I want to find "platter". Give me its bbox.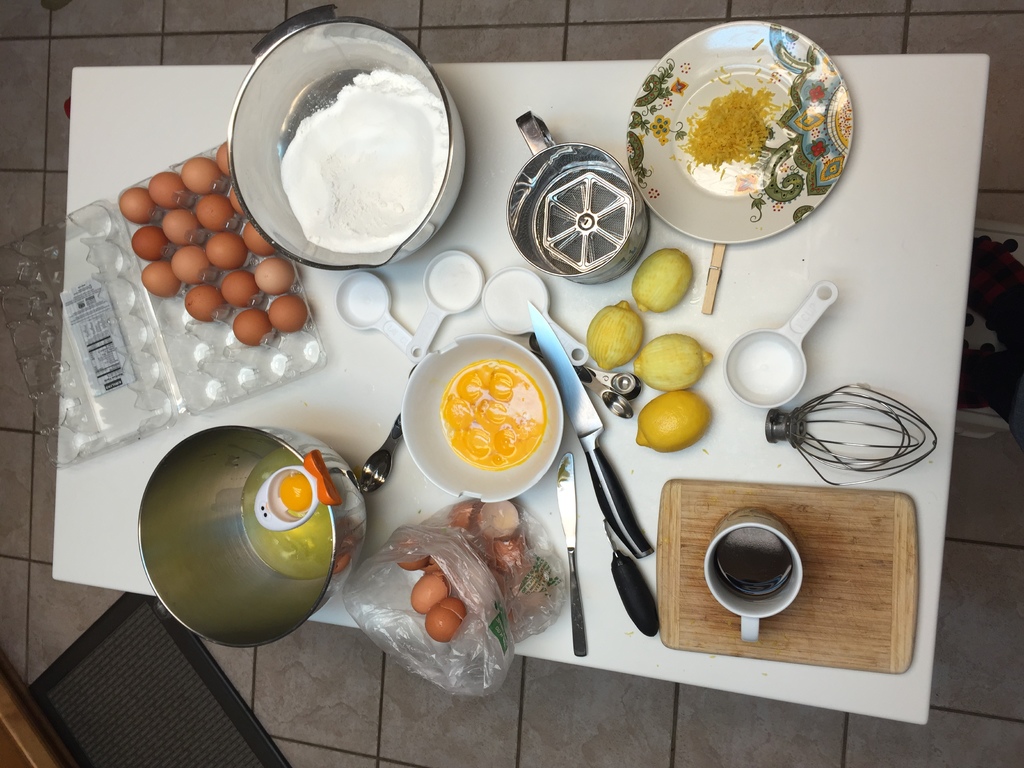
x1=628, y1=20, x2=852, y2=245.
